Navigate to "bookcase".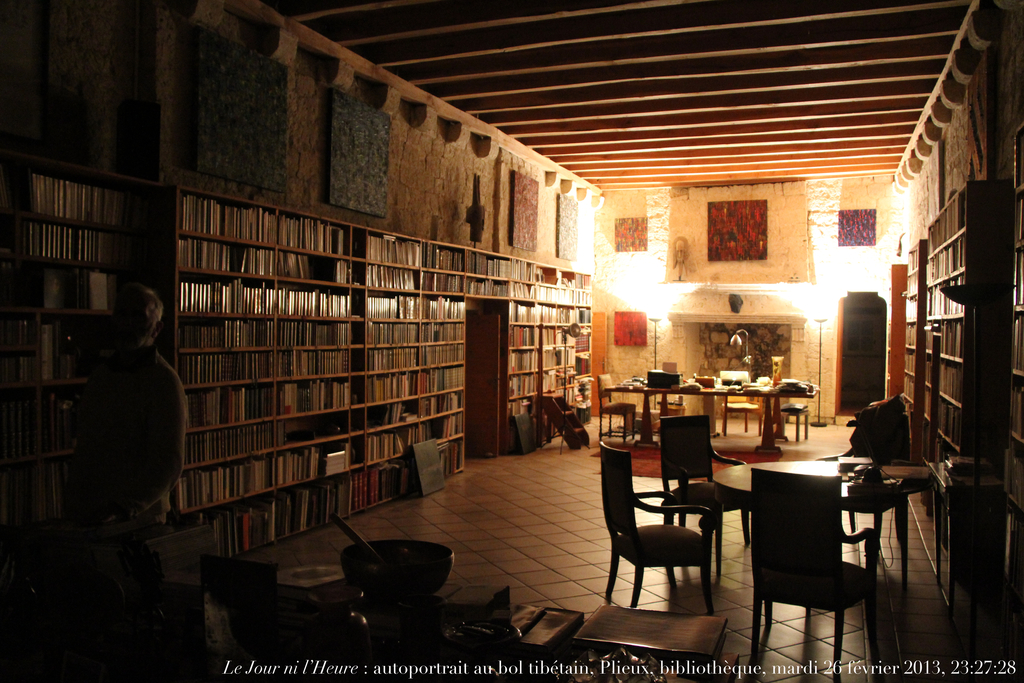
Navigation target: <region>498, 253, 598, 431</region>.
